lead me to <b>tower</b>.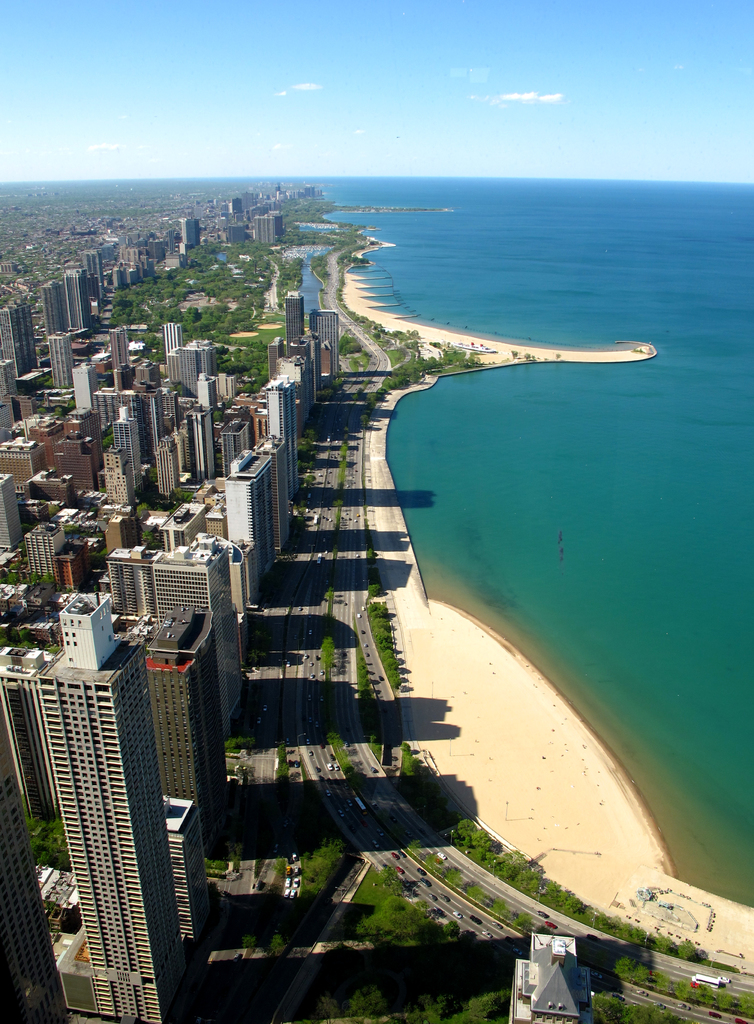
Lead to x1=156 y1=438 x2=177 y2=490.
